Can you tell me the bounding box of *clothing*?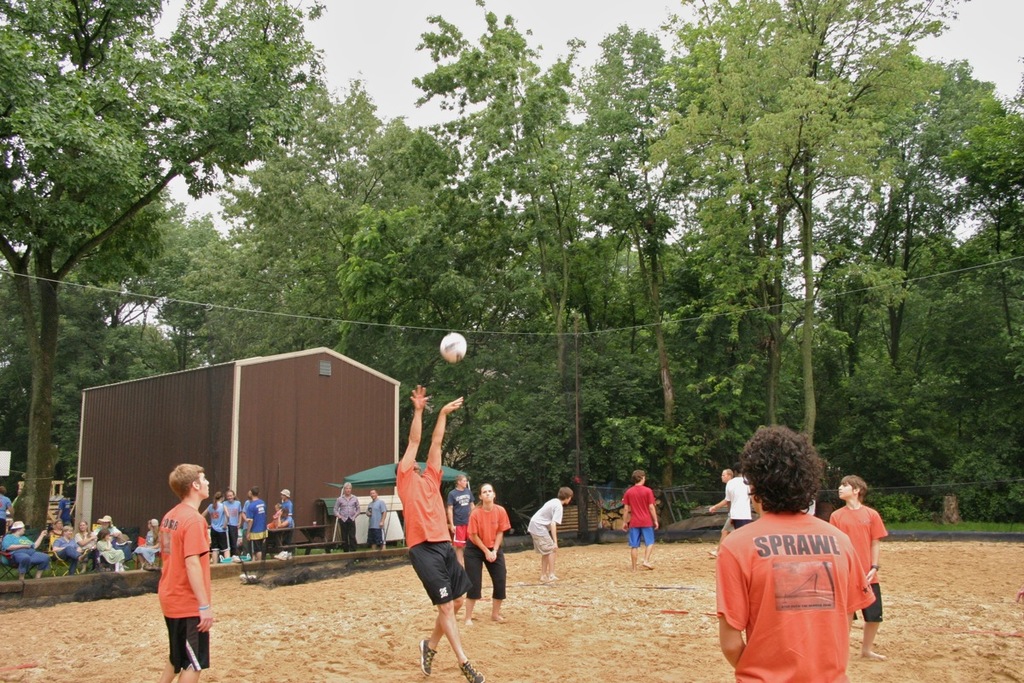
215,500,236,539.
